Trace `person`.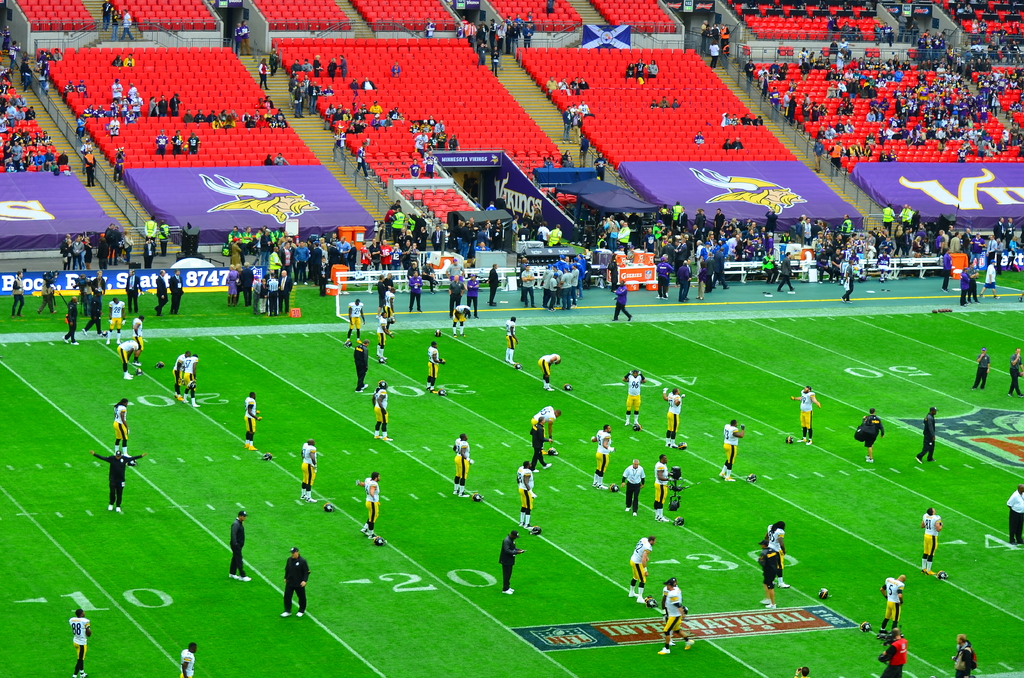
Traced to (left=860, top=407, right=886, bottom=458).
